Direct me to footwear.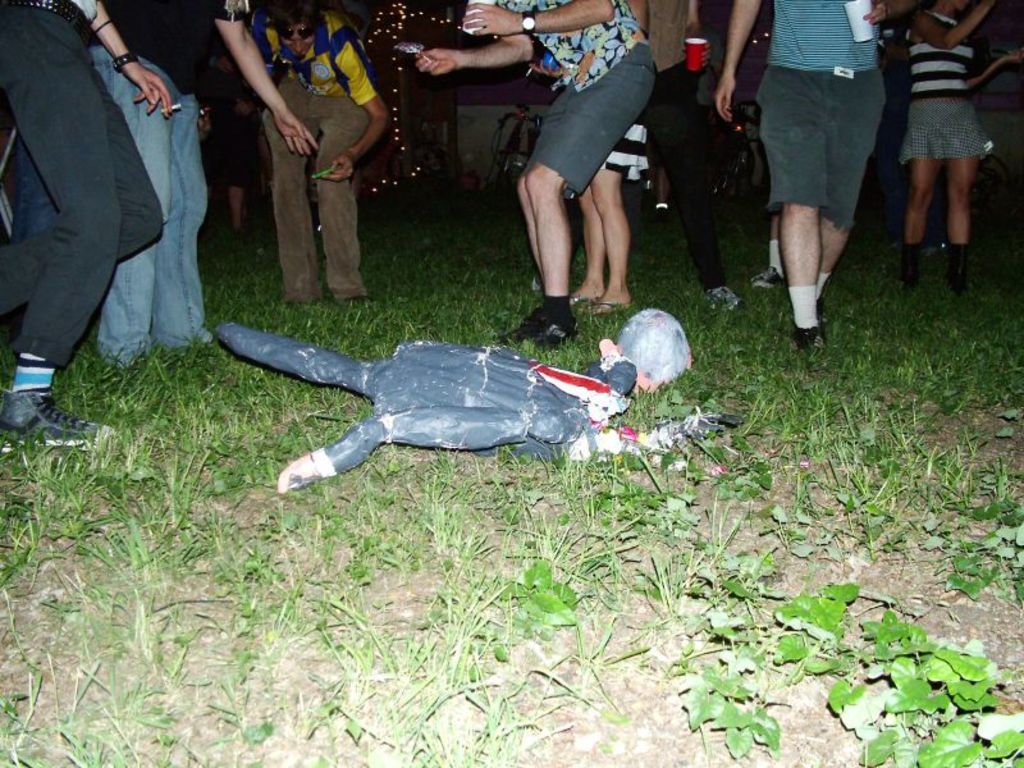
Direction: rect(901, 239, 919, 293).
